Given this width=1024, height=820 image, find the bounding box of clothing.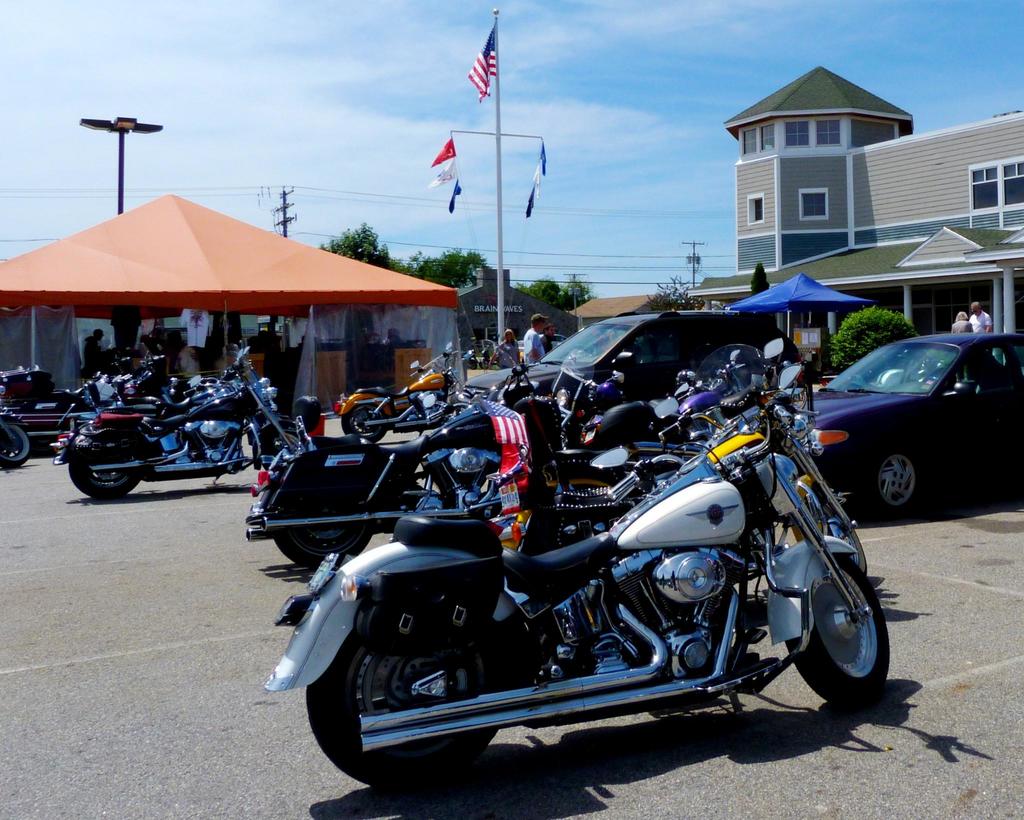
region(520, 331, 545, 369).
